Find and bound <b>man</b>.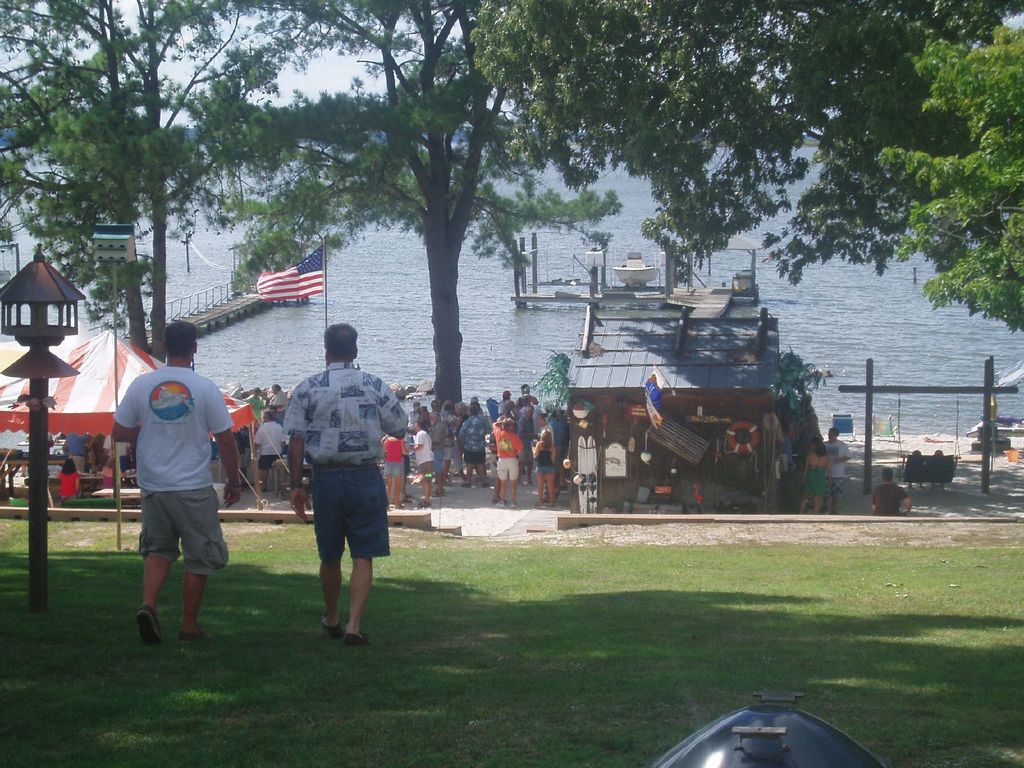
Bound: rect(870, 467, 912, 515).
